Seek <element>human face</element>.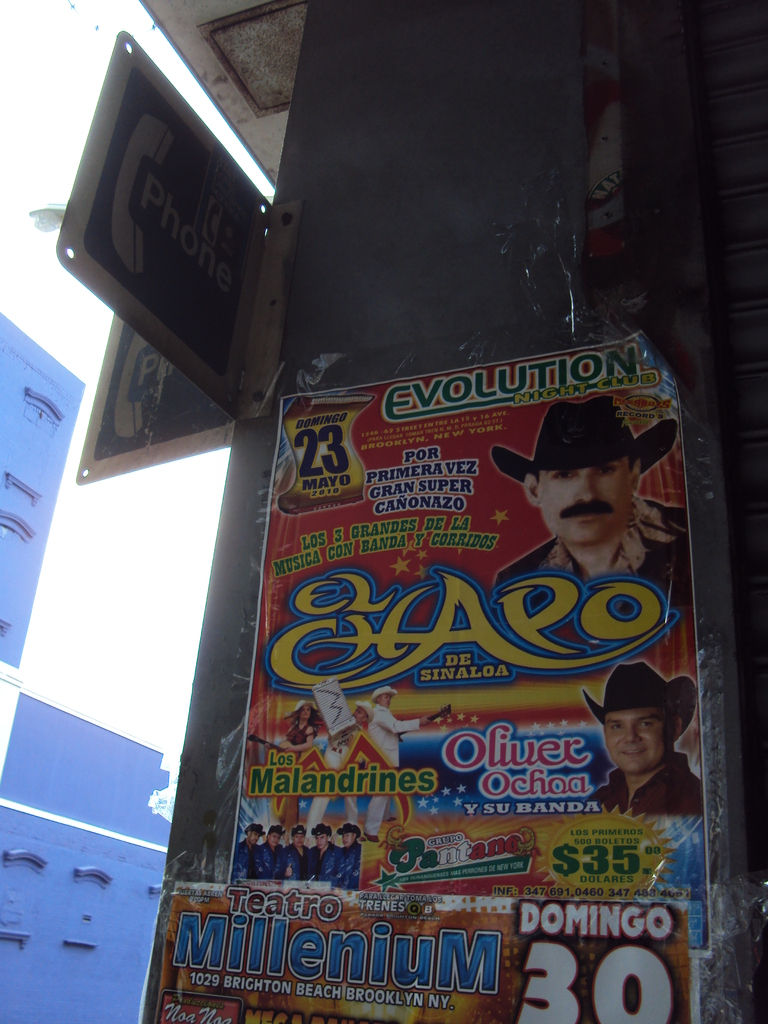
bbox=[293, 834, 305, 848].
